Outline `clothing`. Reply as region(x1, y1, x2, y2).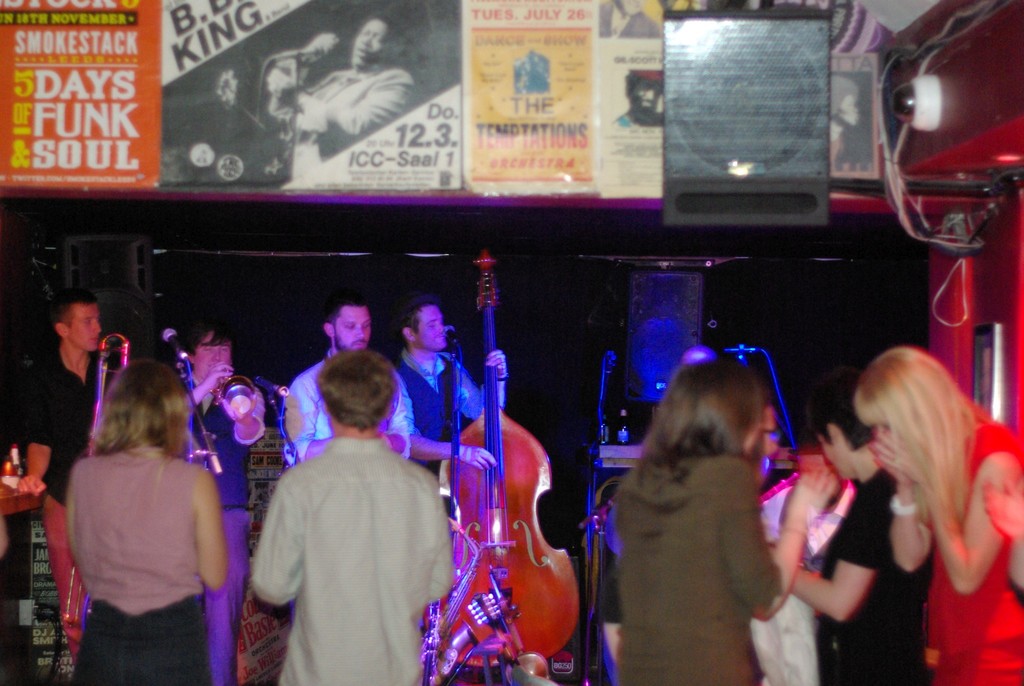
region(603, 450, 779, 685).
